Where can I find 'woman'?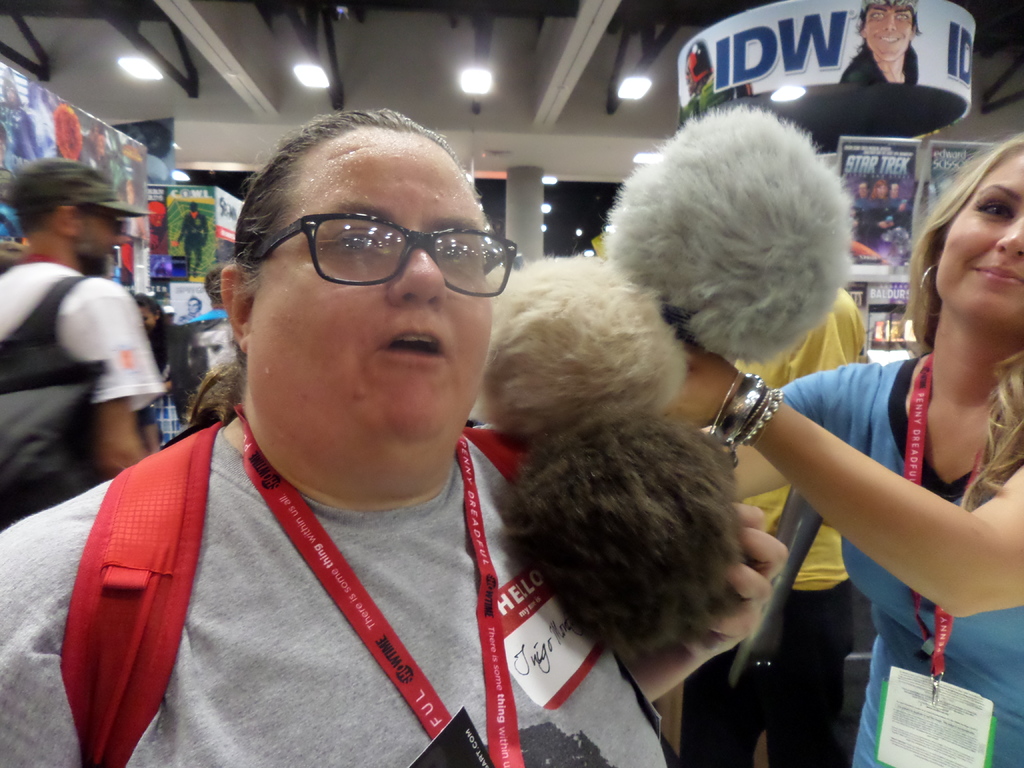
You can find it at <bbox>0, 106, 786, 767</bbox>.
